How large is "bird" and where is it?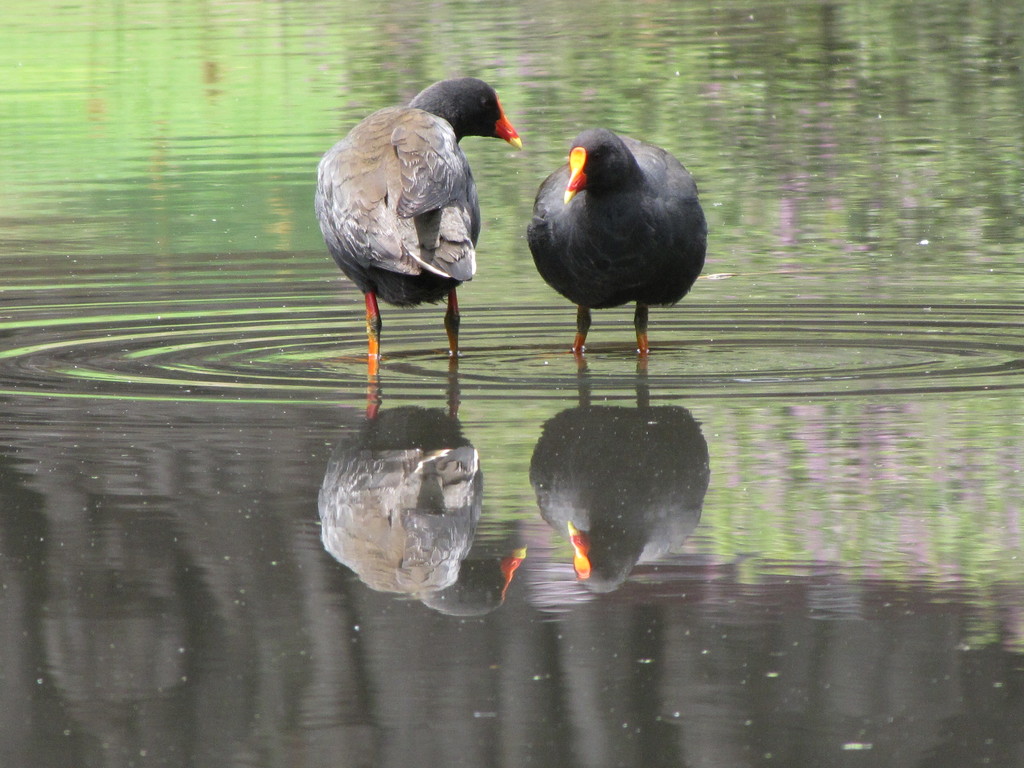
Bounding box: {"left": 515, "top": 125, "right": 708, "bottom": 369}.
